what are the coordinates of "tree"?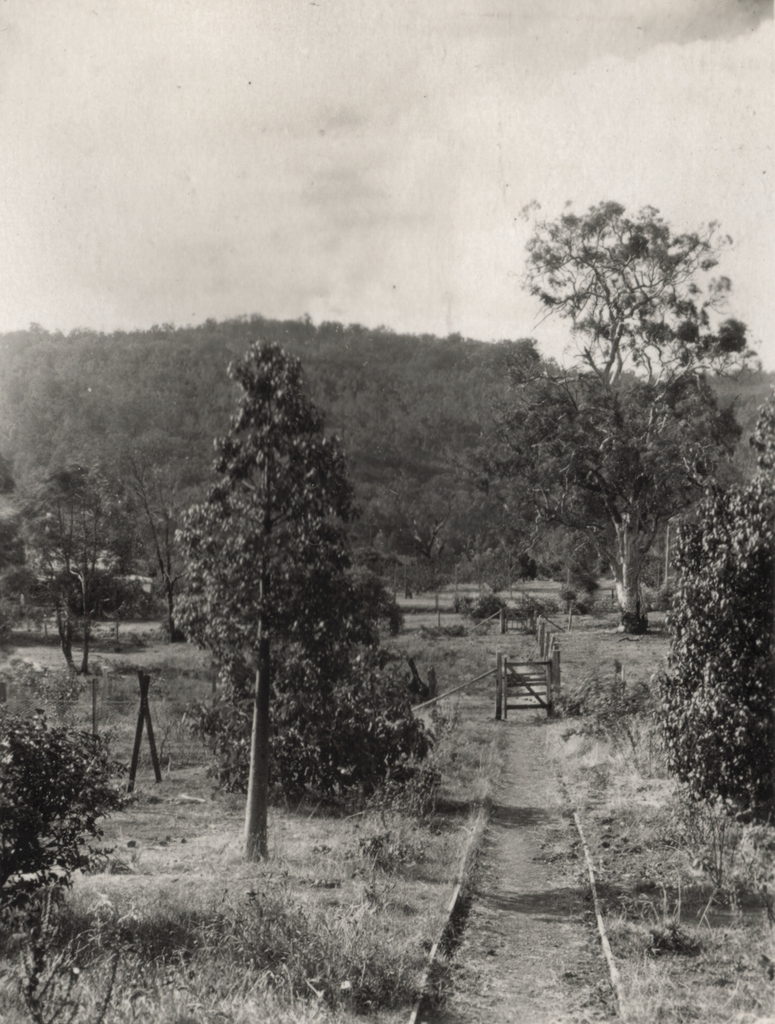
crop(0, 698, 133, 941).
